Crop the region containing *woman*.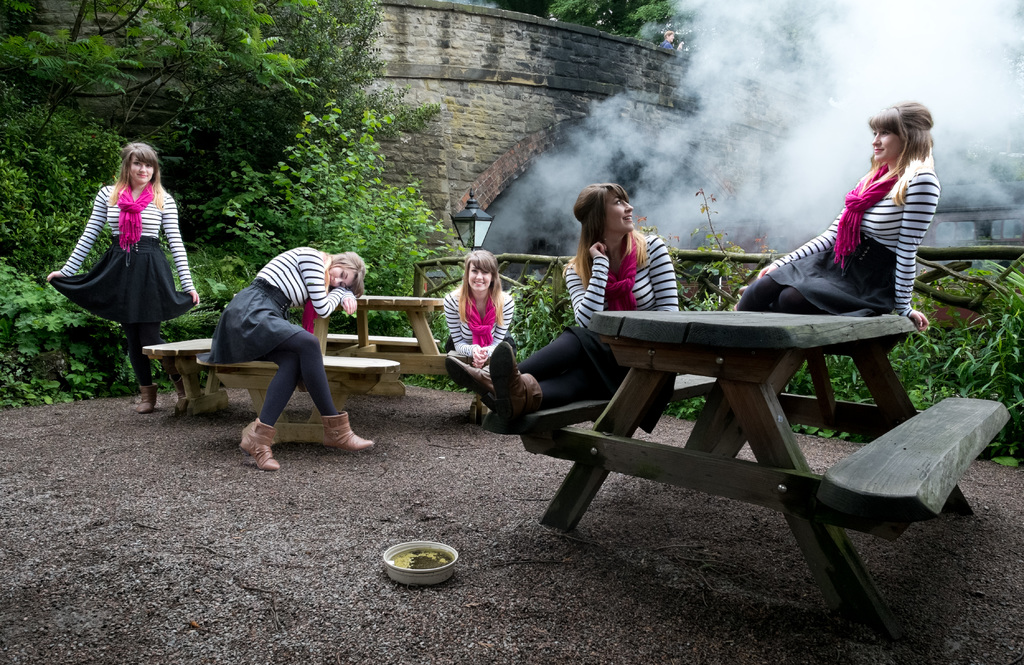
Crop region: (208,243,371,475).
